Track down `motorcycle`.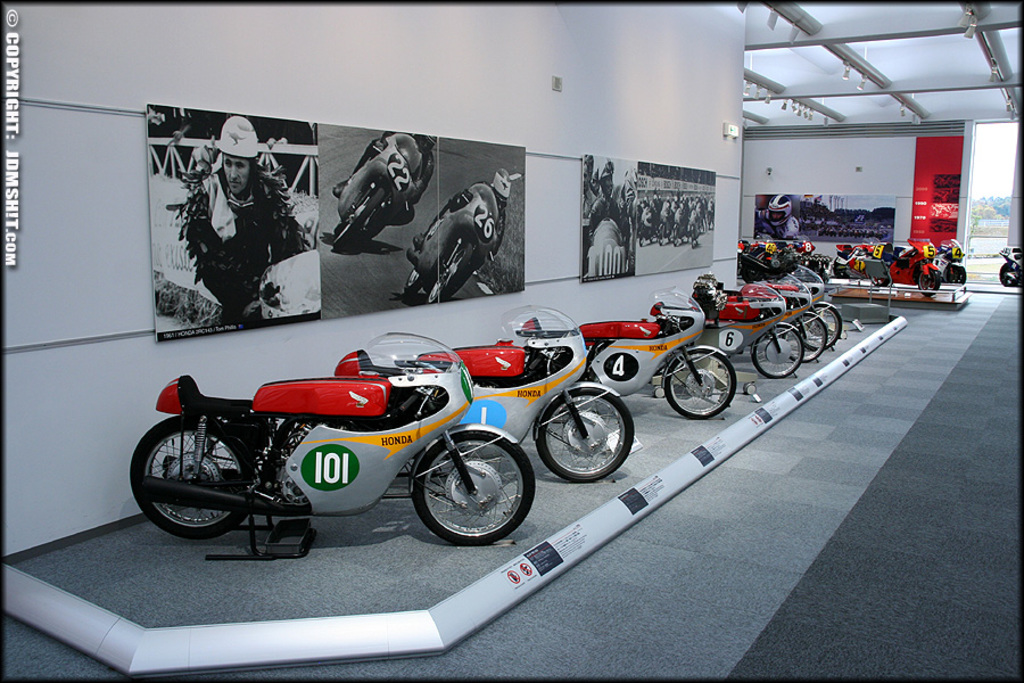
Tracked to 787/234/816/264.
